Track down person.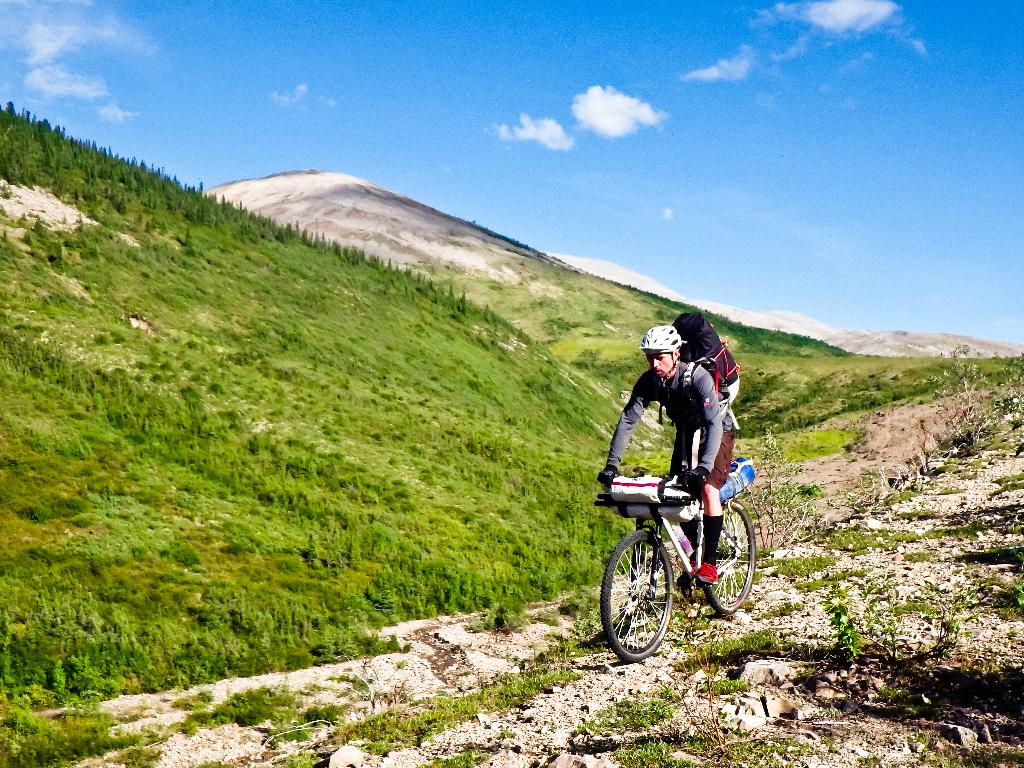
Tracked to crop(606, 322, 738, 591).
